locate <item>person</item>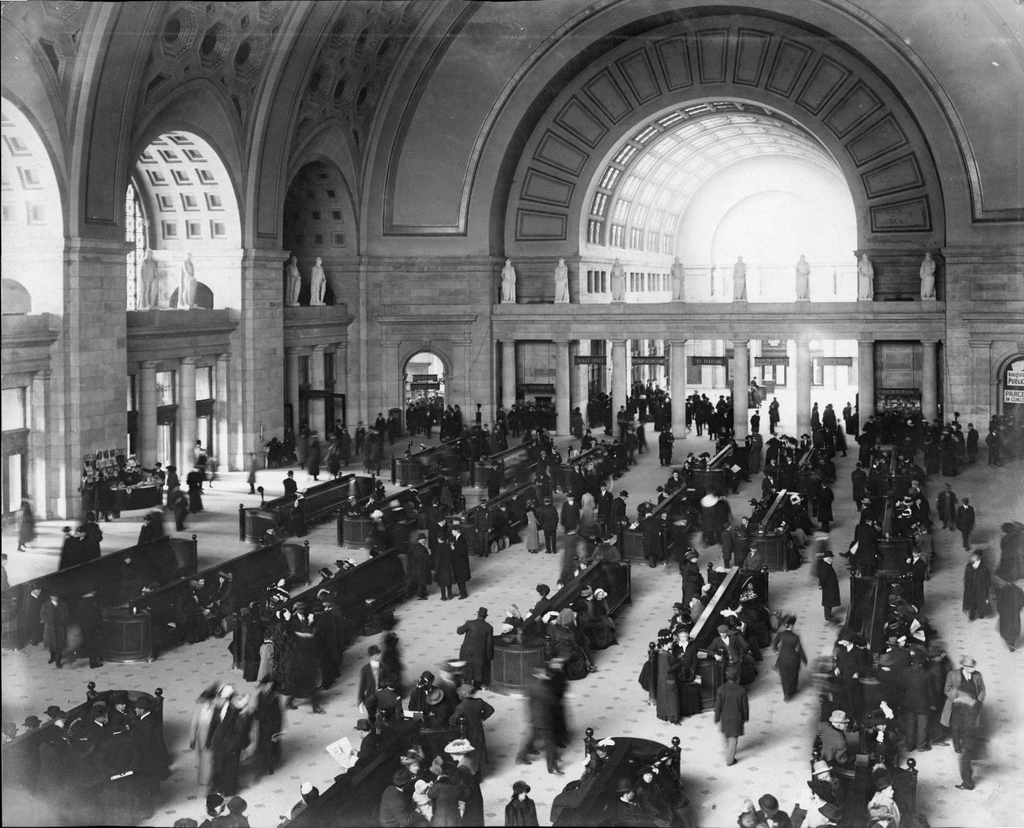
detection(414, 670, 451, 720)
